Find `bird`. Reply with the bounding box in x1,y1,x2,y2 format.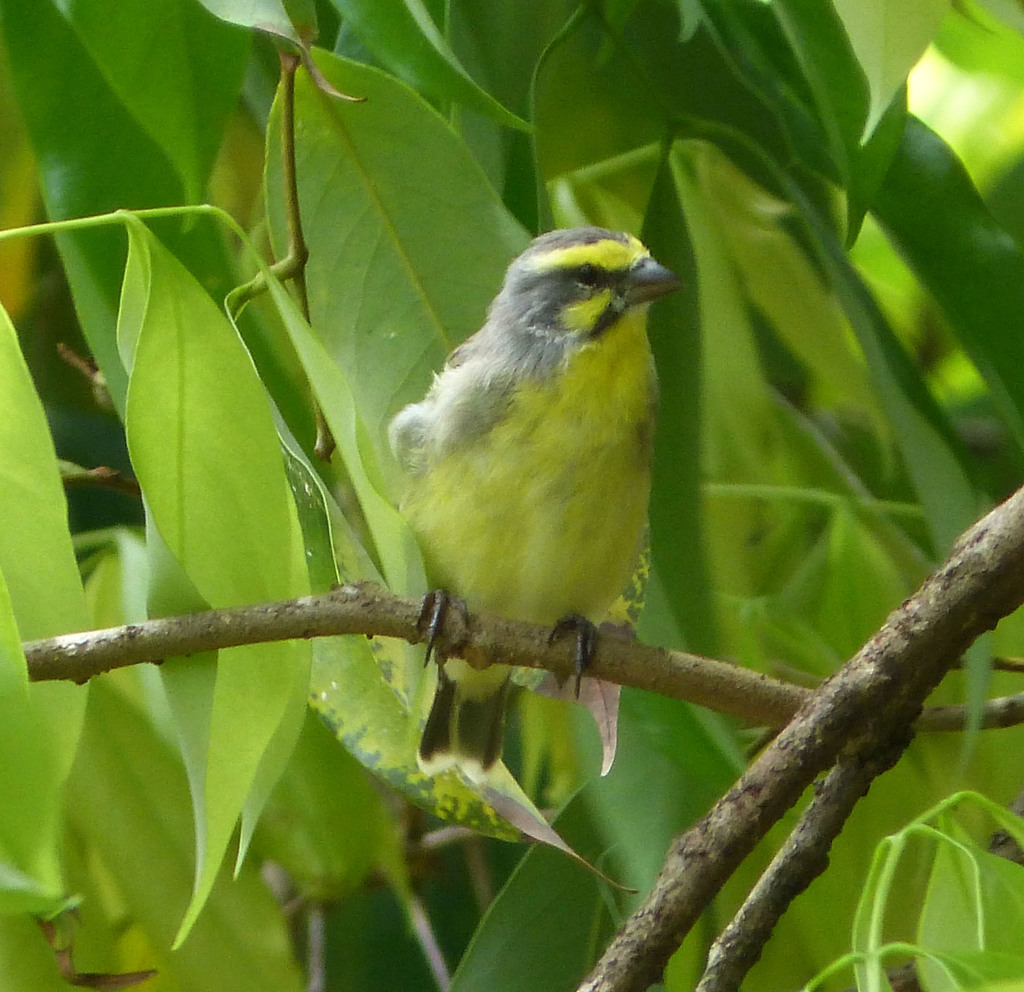
367,218,684,792.
